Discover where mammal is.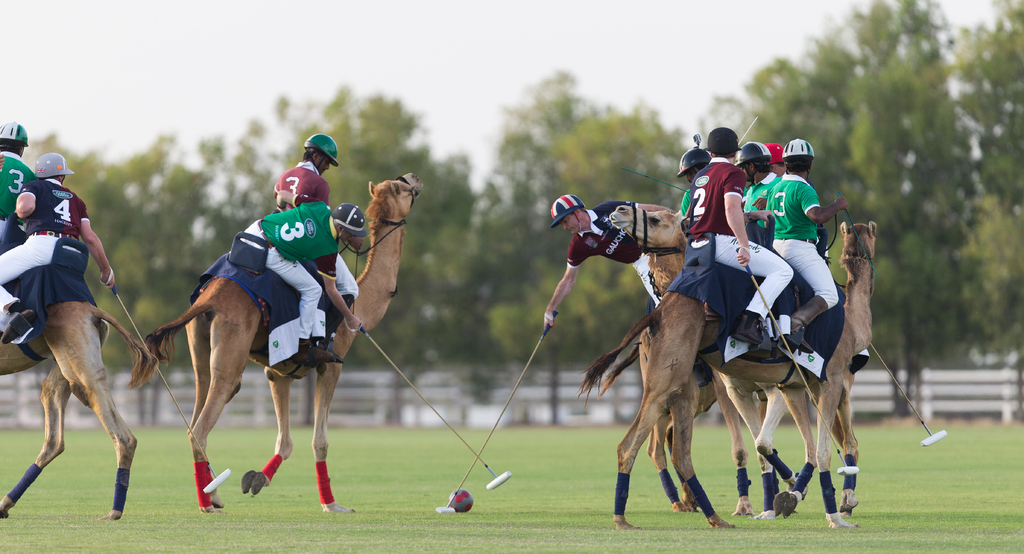
Discovered at [left=767, top=141, right=788, bottom=179].
